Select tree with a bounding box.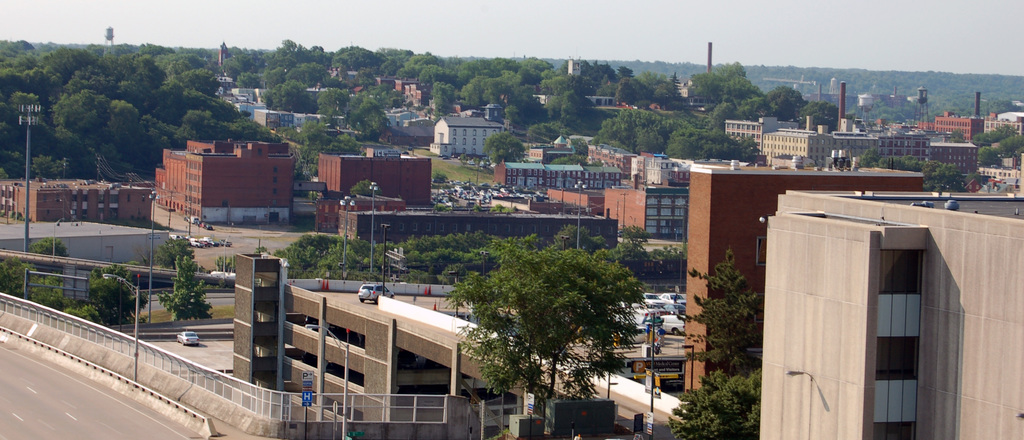
(881,154,965,188).
